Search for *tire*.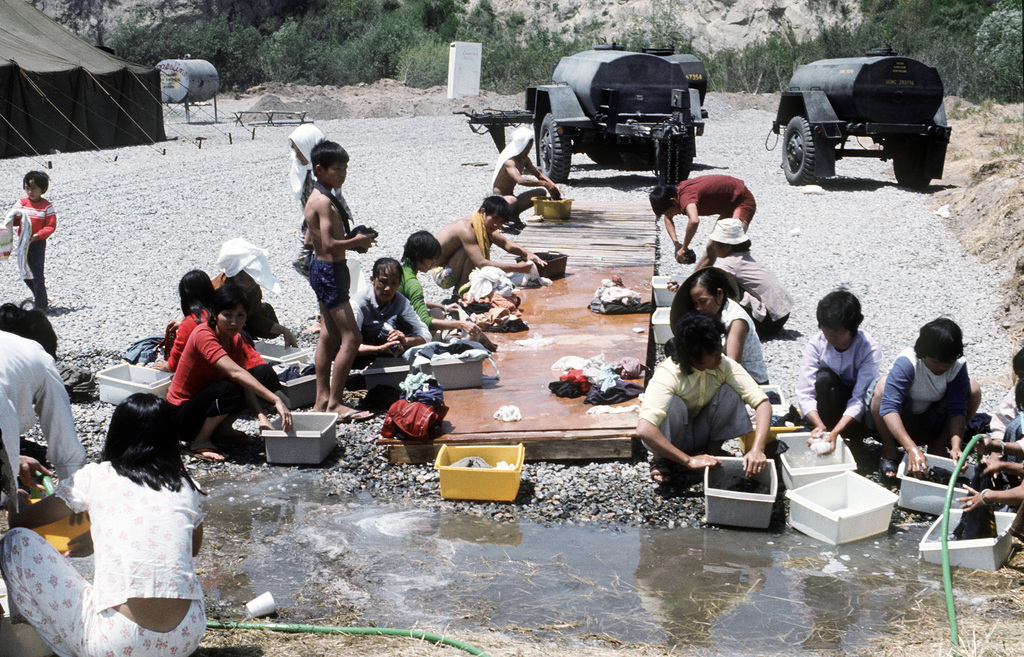
Found at crop(895, 148, 937, 189).
